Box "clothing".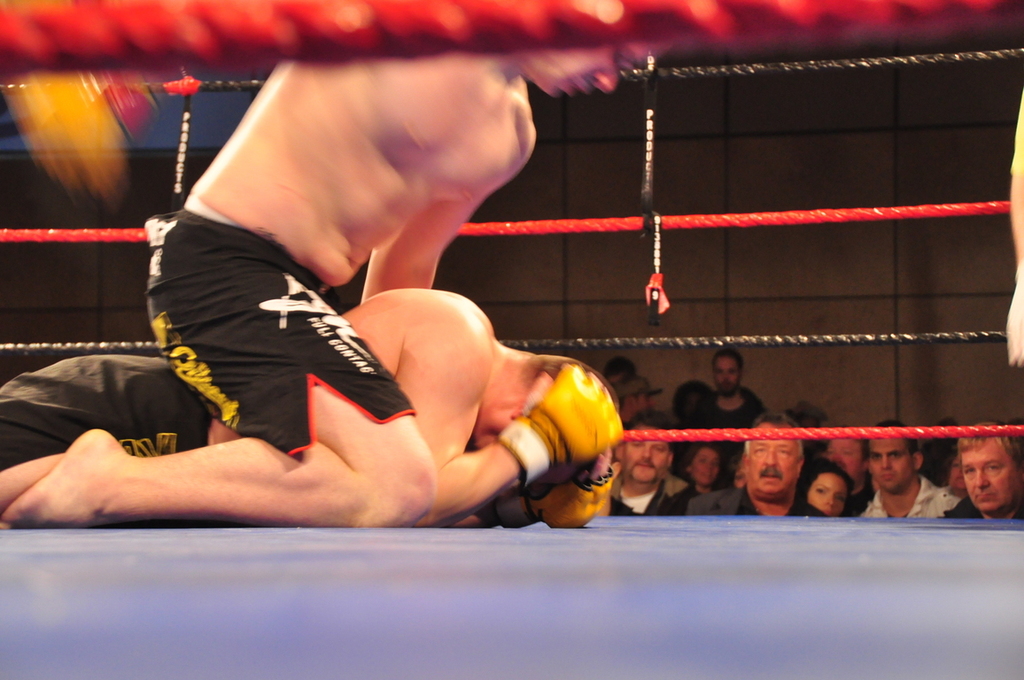
0,350,215,472.
